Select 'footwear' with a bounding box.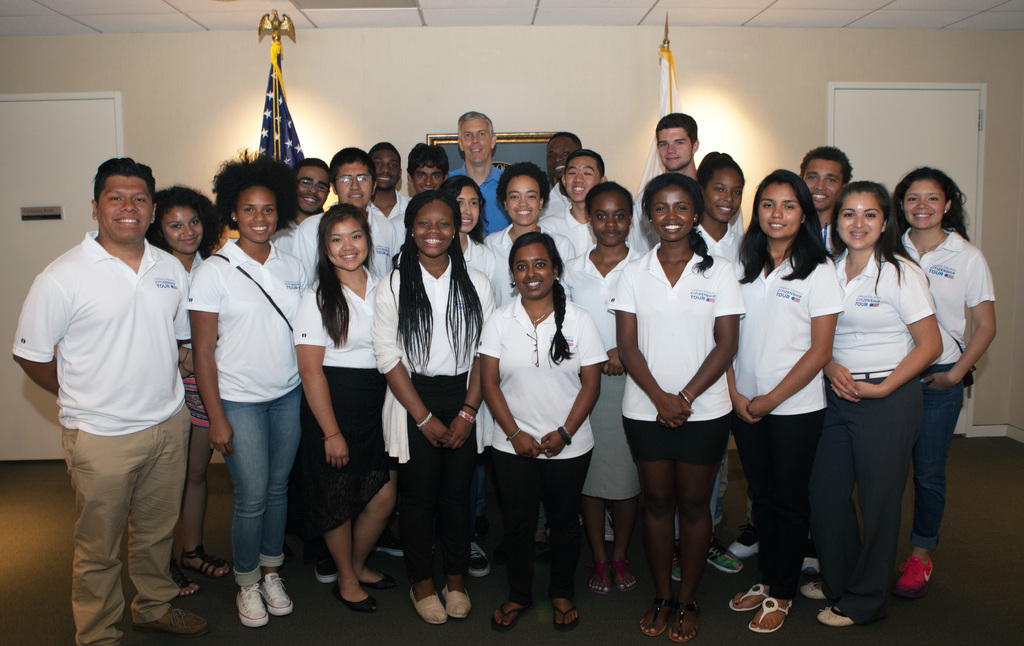
{"x1": 611, "y1": 565, "x2": 636, "y2": 589}.
